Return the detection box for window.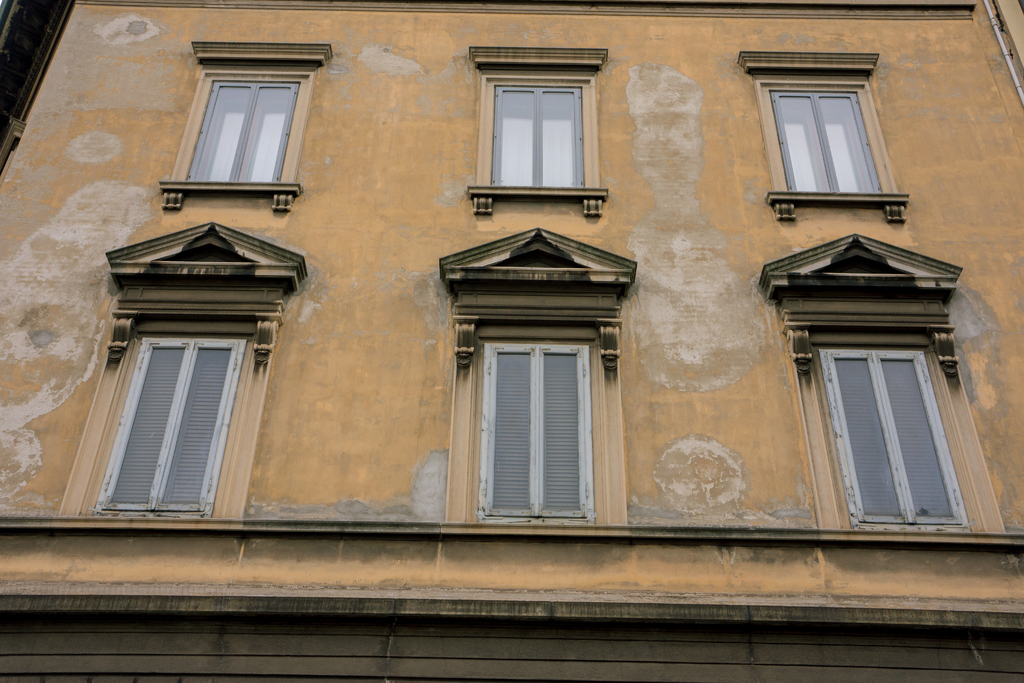
select_region(438, 225, 638, 528).
